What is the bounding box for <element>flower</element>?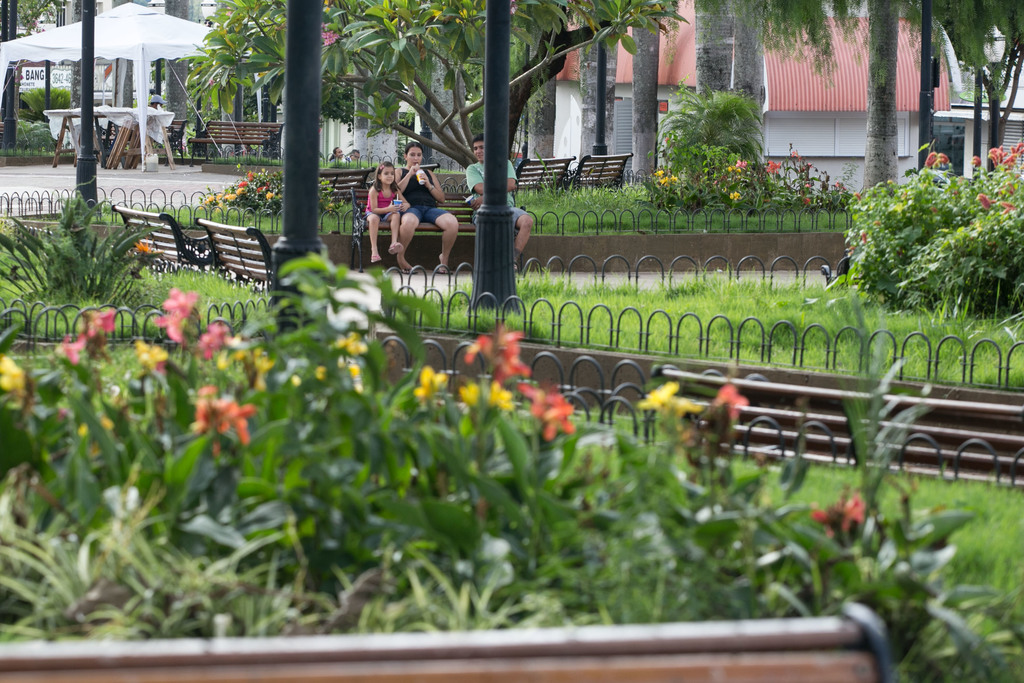
[181,389,250,473].
